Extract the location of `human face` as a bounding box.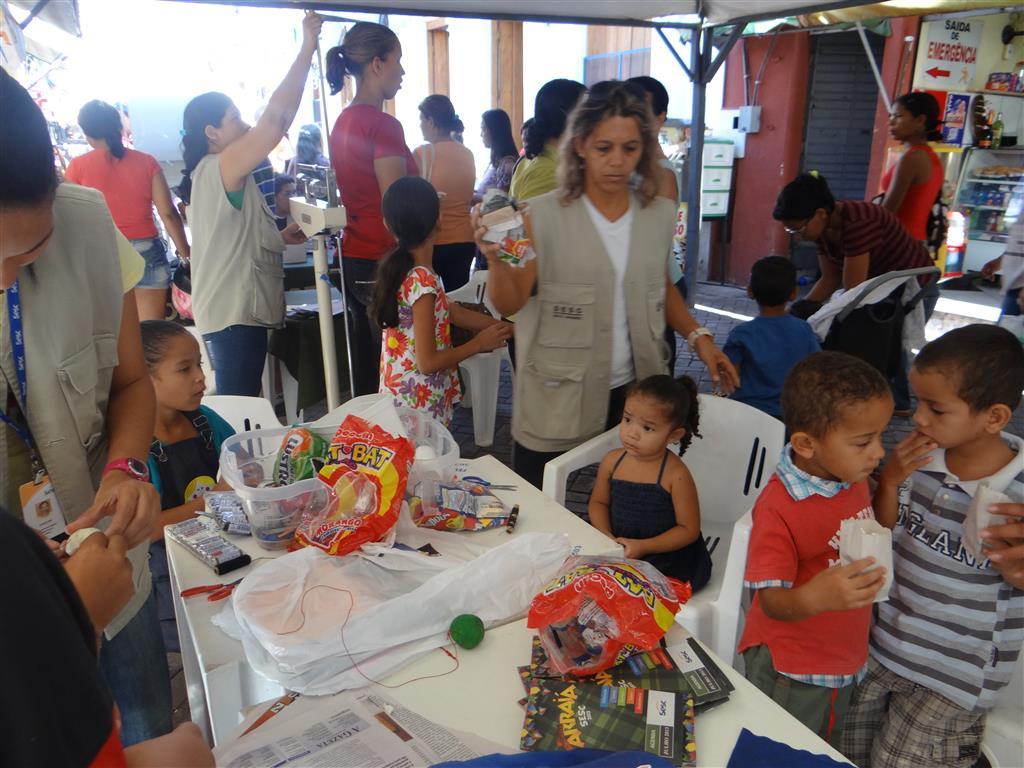
select_region(914, 366, 979, 448).
